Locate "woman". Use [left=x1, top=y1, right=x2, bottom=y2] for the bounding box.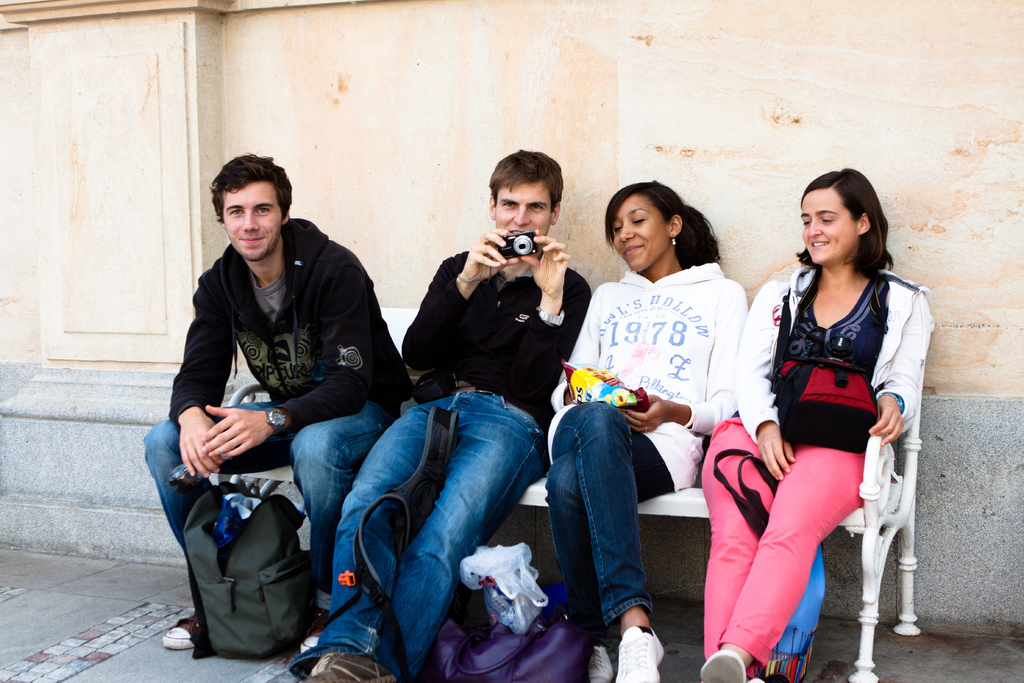
[left=544, top=177, right=748, bottom=682].
